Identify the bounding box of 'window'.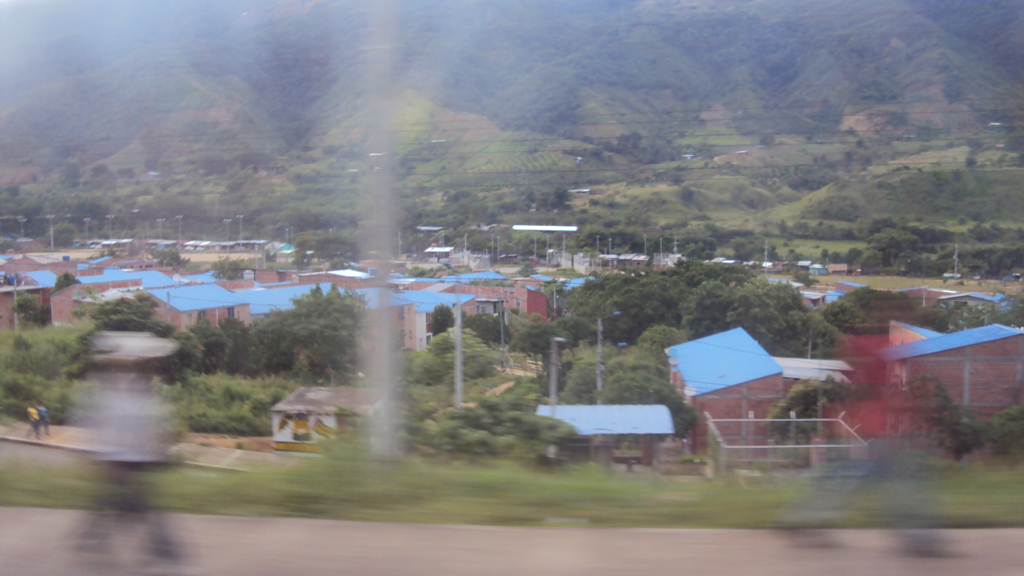
bbox=(228, 306, 235, 317).
